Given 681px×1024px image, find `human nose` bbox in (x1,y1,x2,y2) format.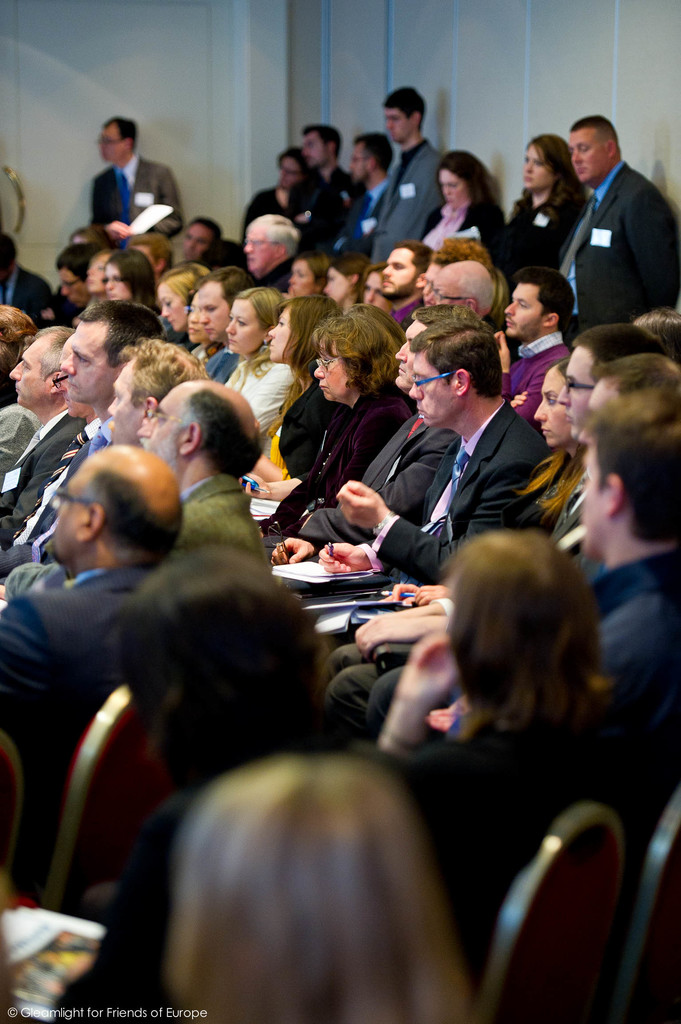
(10,362,24,378).
